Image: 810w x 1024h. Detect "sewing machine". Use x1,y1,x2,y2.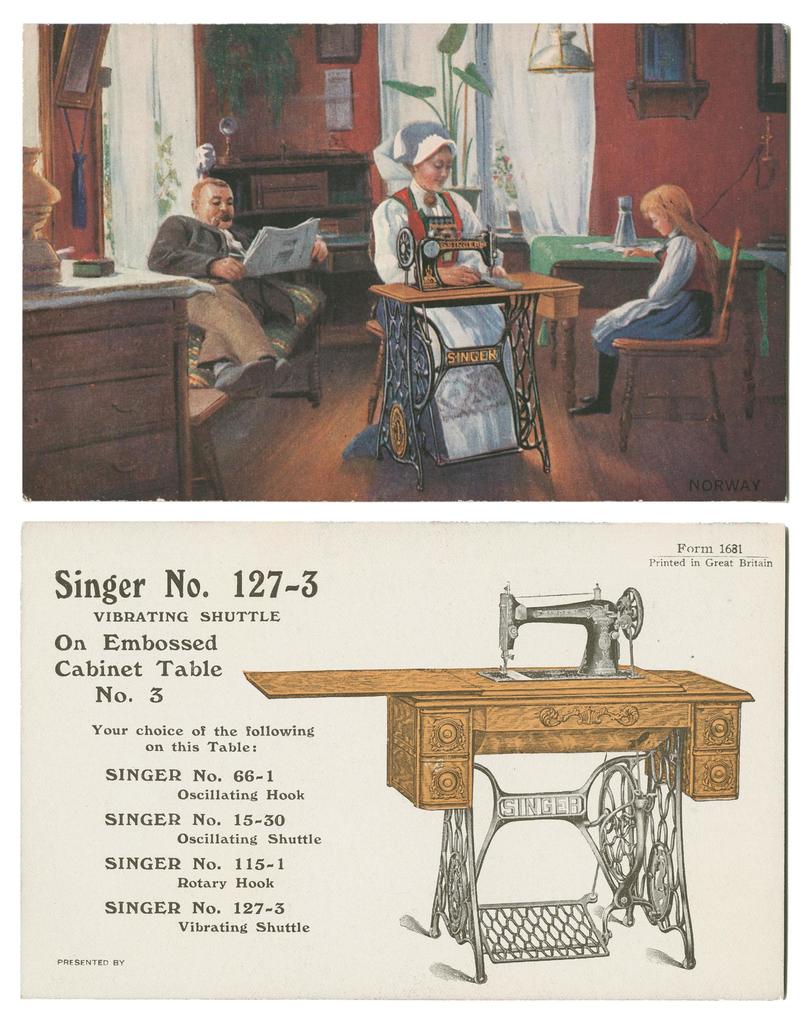
395,214,504,286.
